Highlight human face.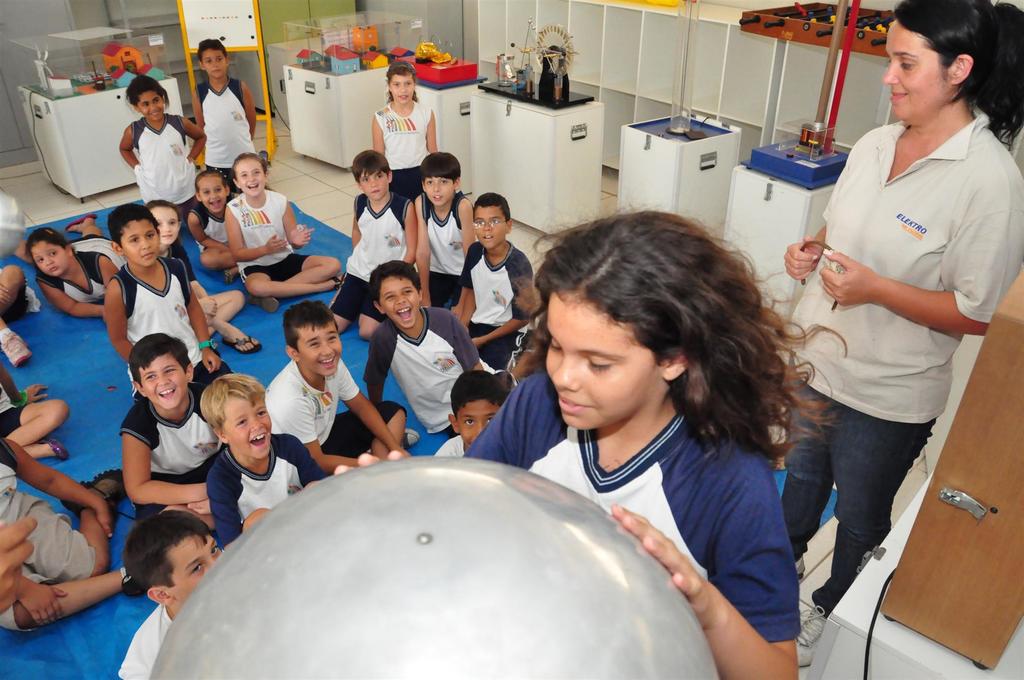
Highlighted region: <box>136,89,162,117</box>.
